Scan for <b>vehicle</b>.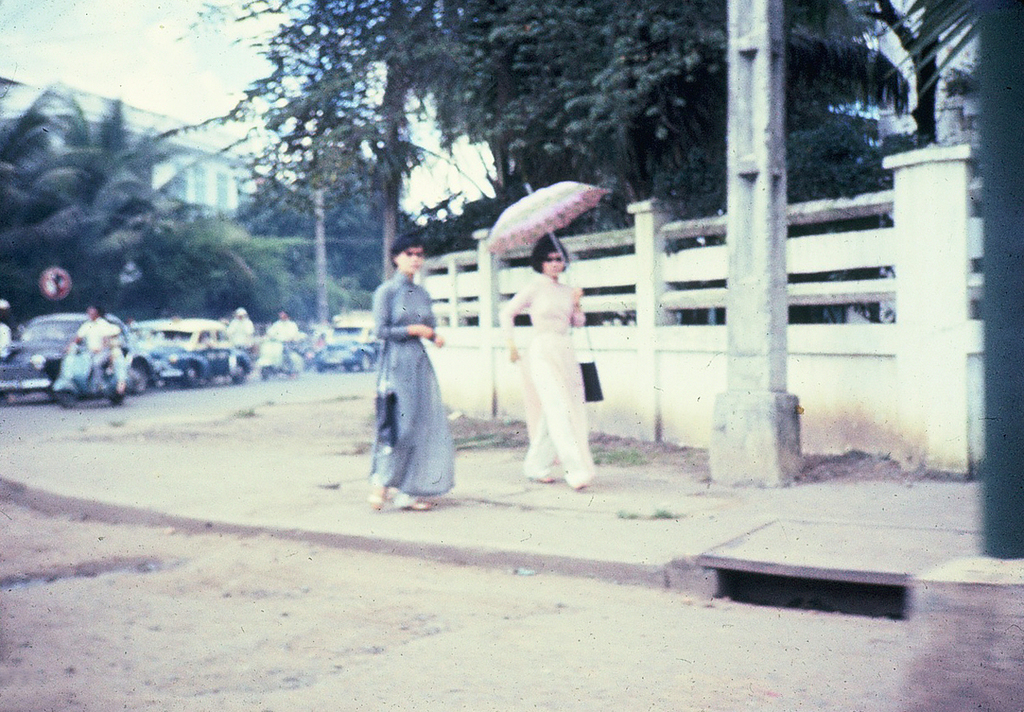
Scan result: 259/332/309/378.
